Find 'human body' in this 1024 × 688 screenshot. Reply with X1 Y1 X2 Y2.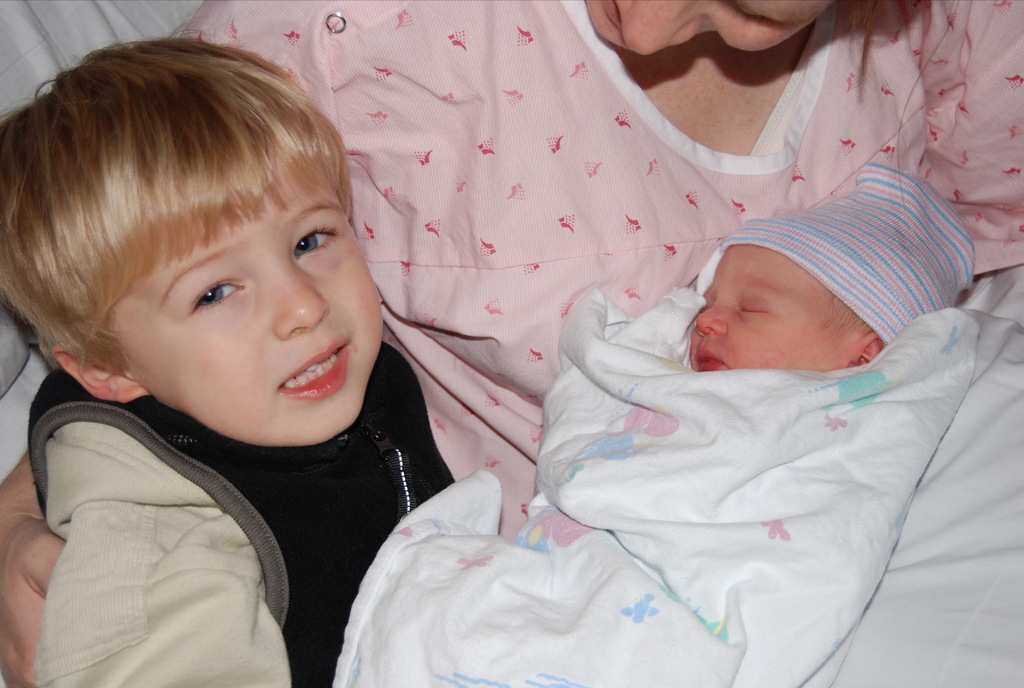
185 0 1023 532.
